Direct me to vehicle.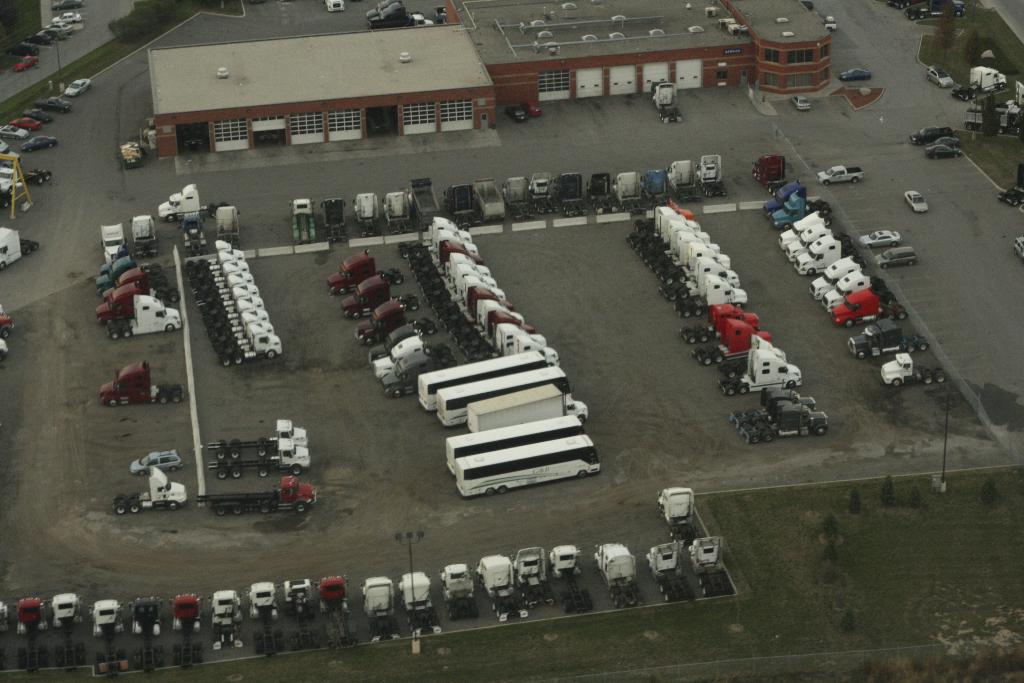
Direction: 368/0/400/15.
